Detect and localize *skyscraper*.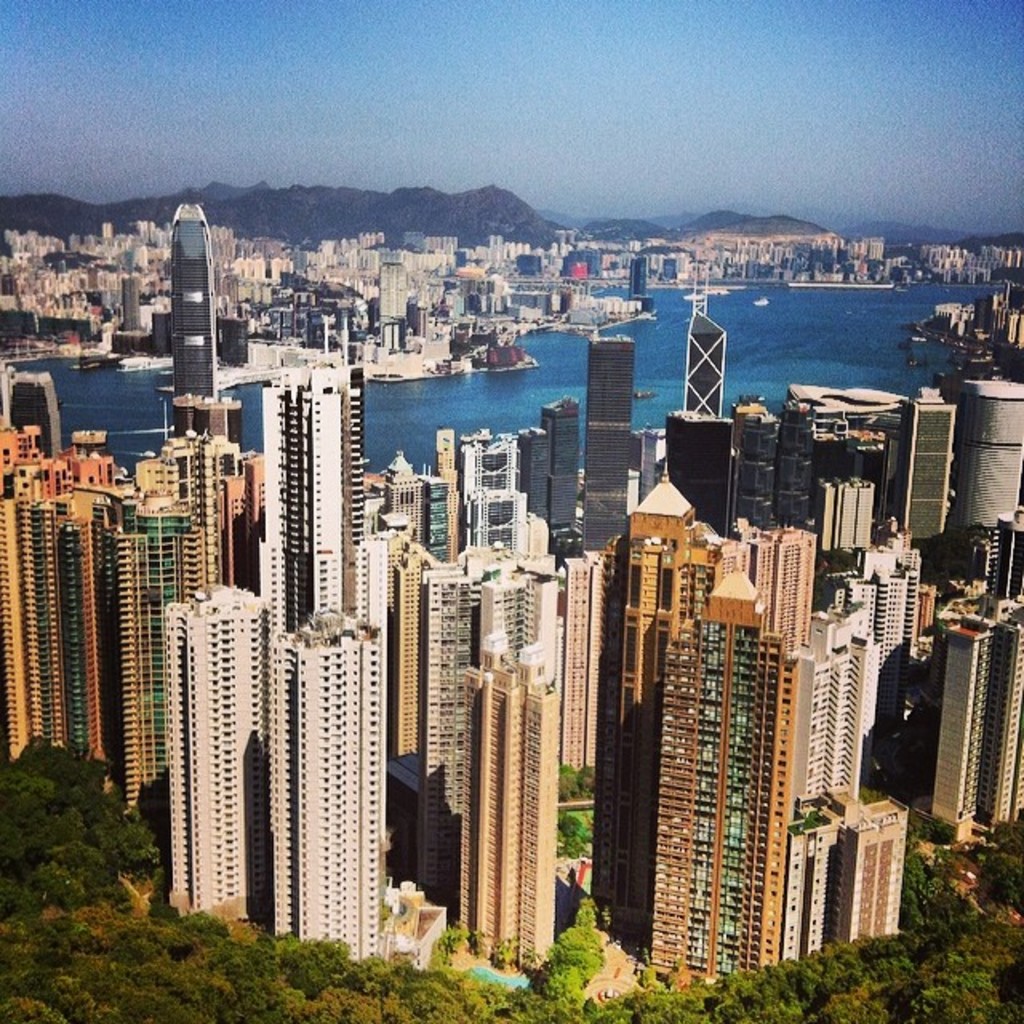
Localized at [174,205,214,430].
